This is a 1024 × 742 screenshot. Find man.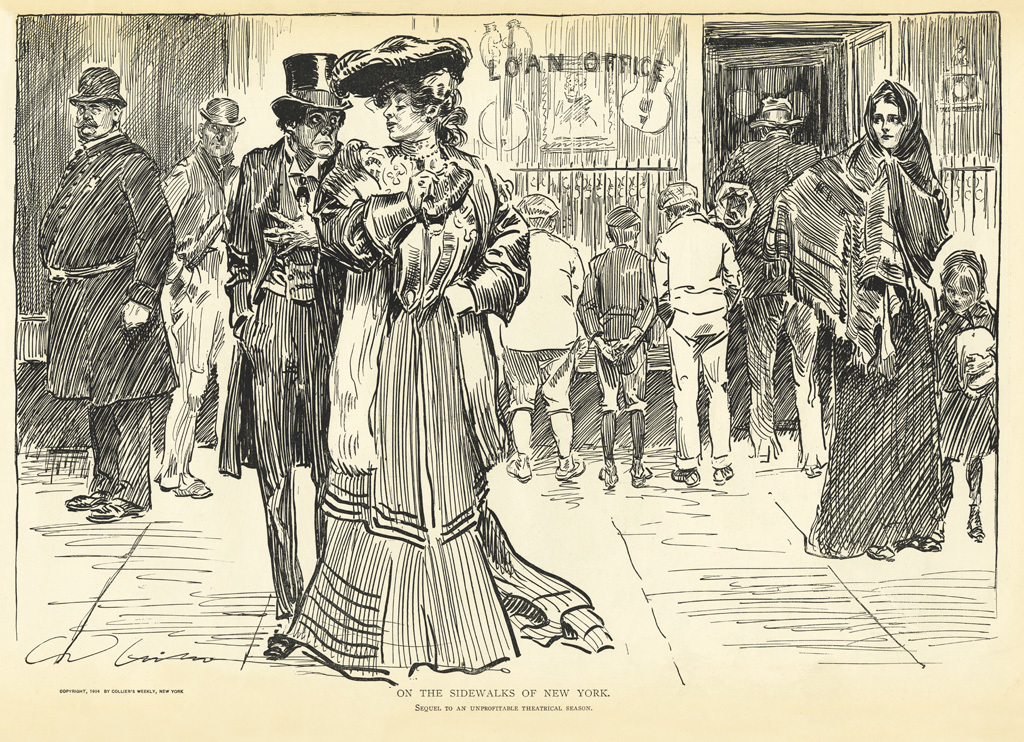
Bounding box: Rect(712, 104, 834, 476).
